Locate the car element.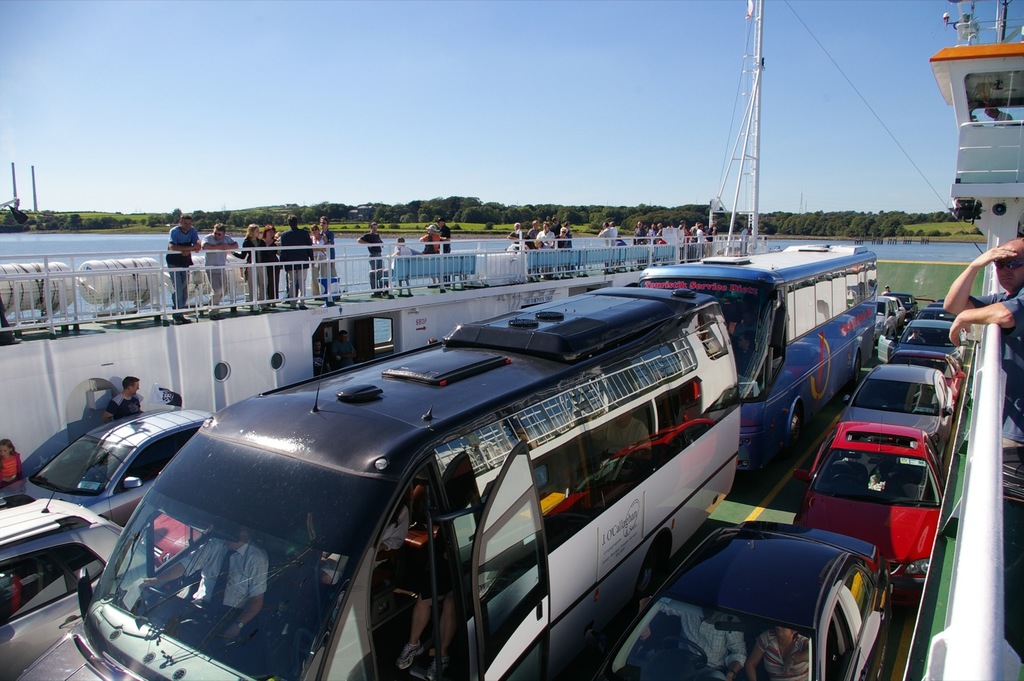
Element bbox: bbox(895, 319, 971, 366).
